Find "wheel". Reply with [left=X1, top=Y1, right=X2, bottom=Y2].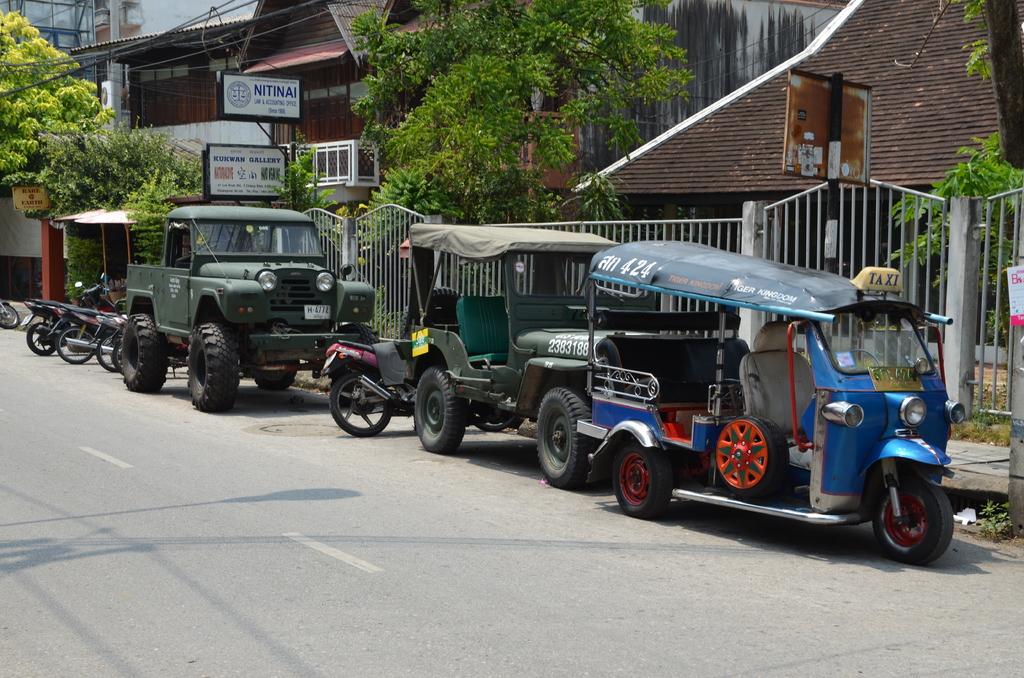
[left=719, top=412, right=788, bottom=506].
